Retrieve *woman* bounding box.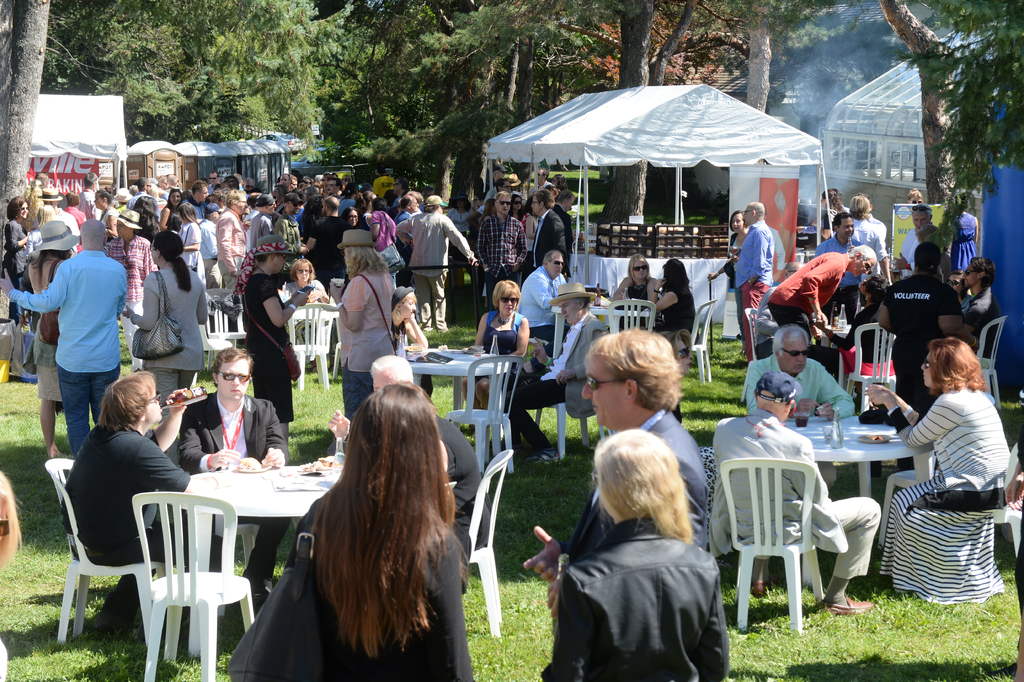
Bounding box: 158, 188, 182, 232.
